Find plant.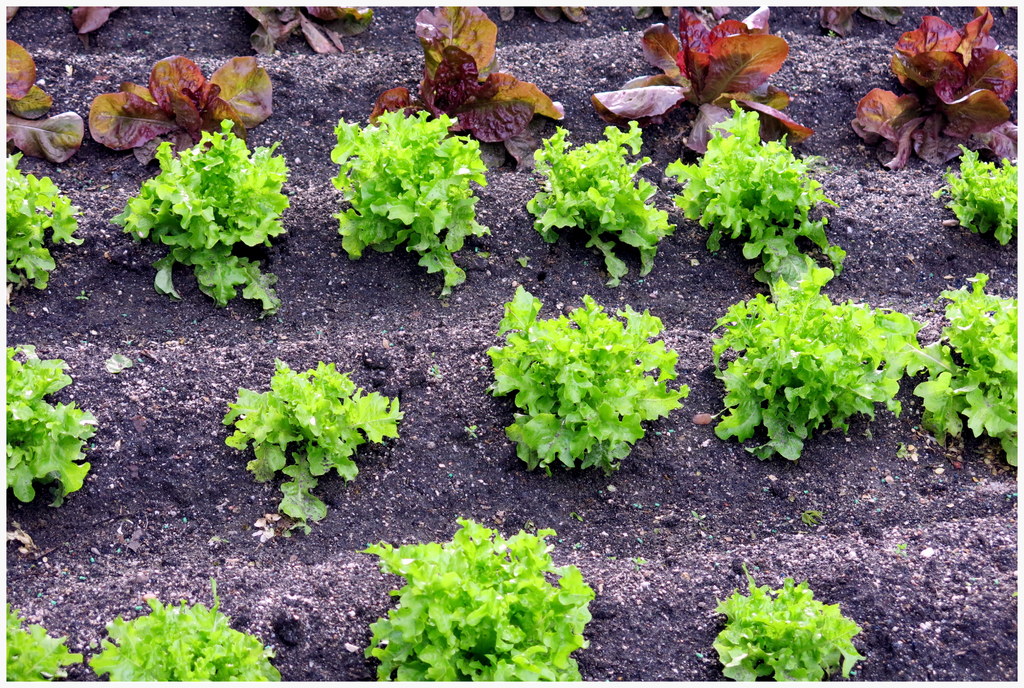
<box>88,50,273,179</box>.
